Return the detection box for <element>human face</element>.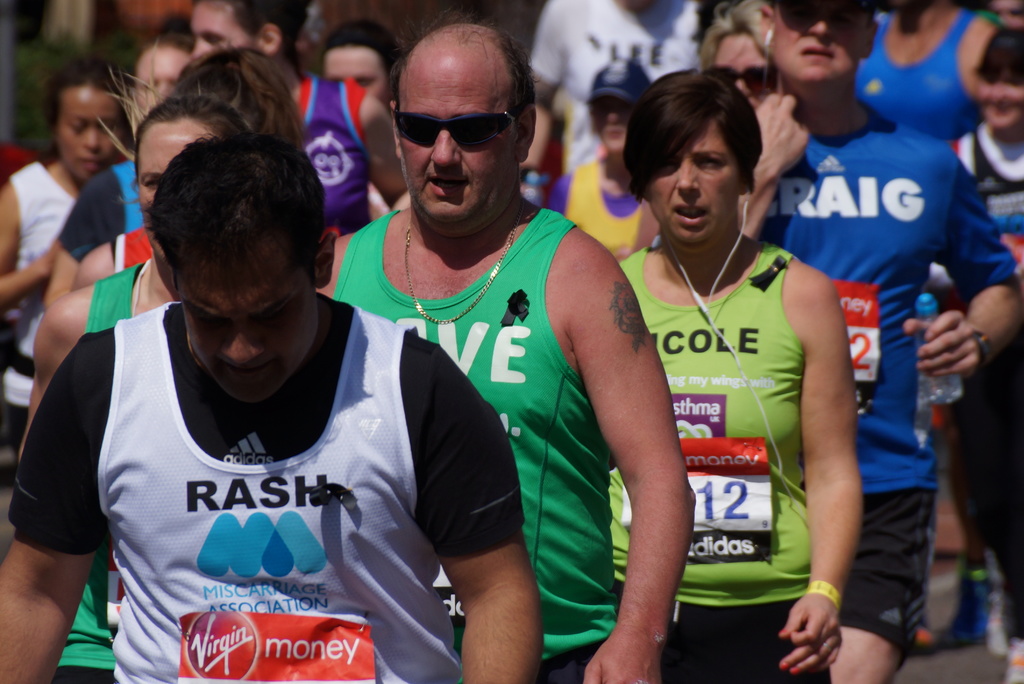
Rect(979, 72, 1023, 125).
